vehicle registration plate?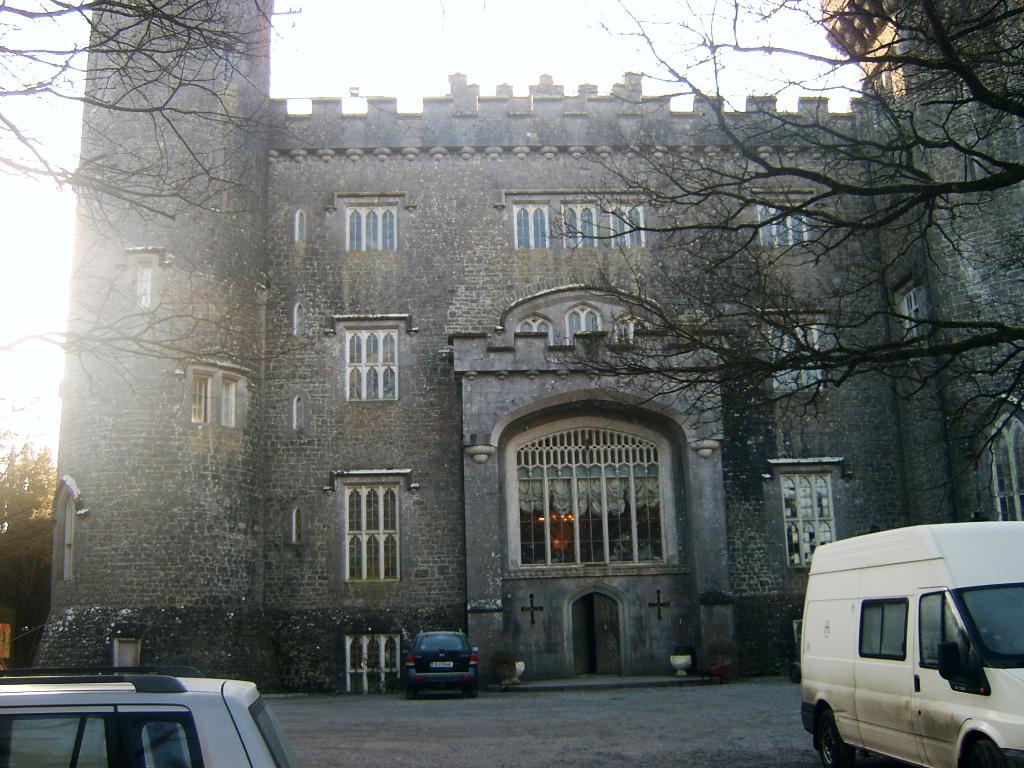
(x1=432, y1=662, x2=455, y2=667)
